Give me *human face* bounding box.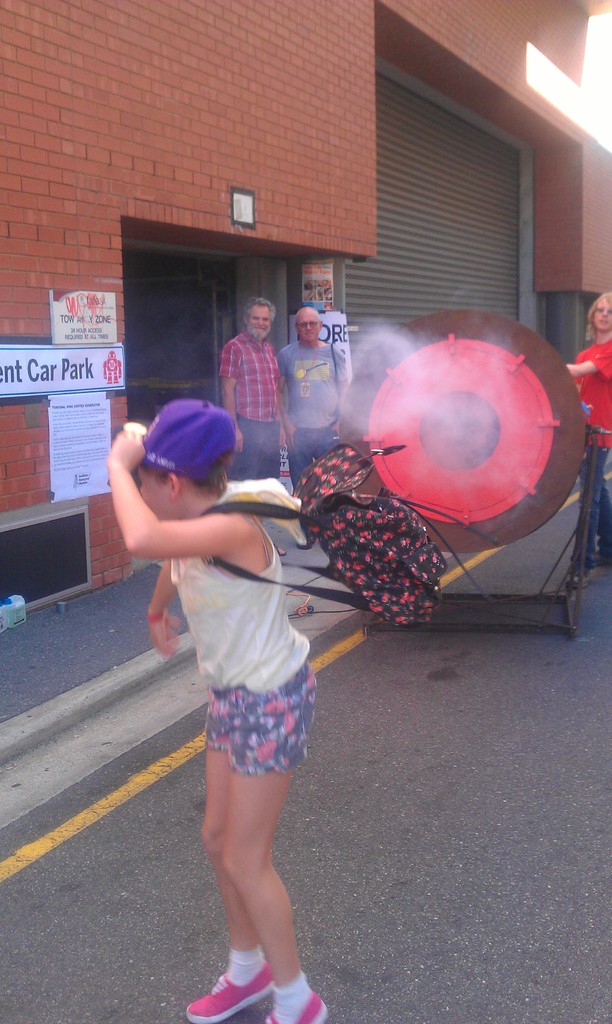
crop(589, 298, 611, 333).
